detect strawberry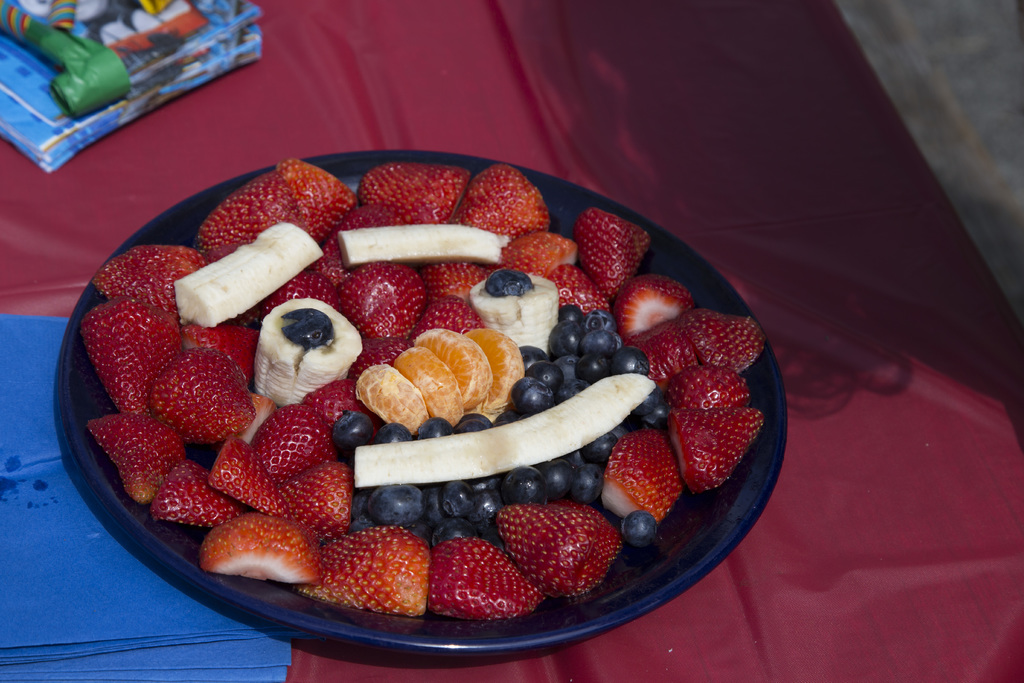
region(496, 497, 619, 595)
